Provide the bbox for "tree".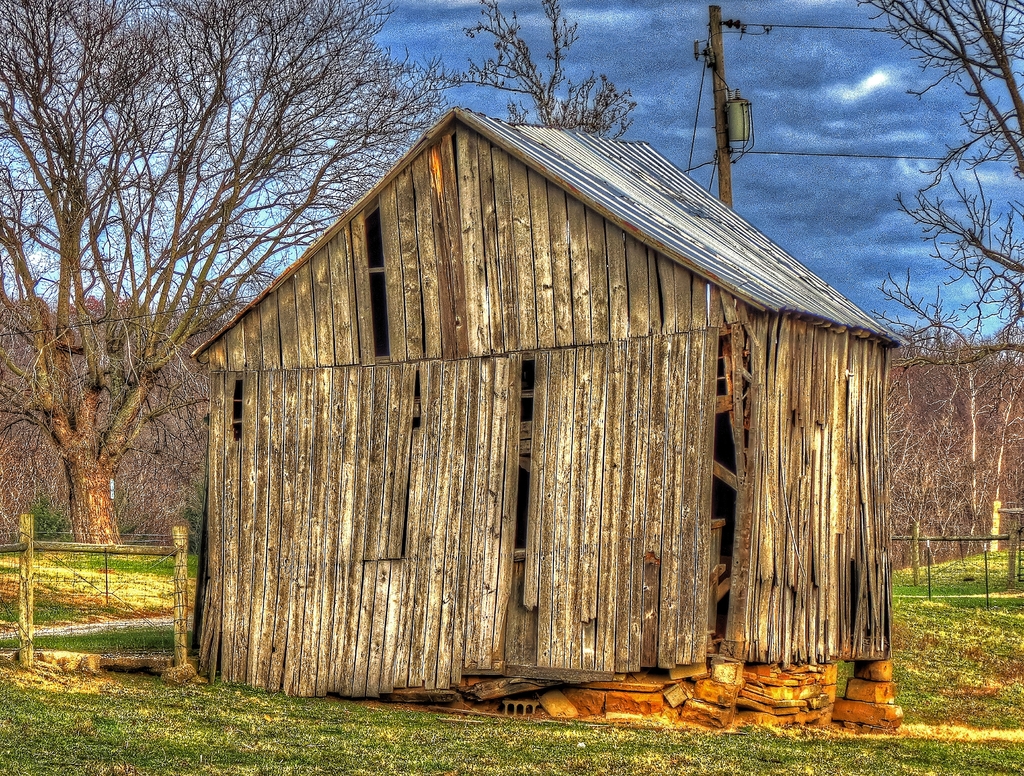
box(867, 156, 1023, 464).
